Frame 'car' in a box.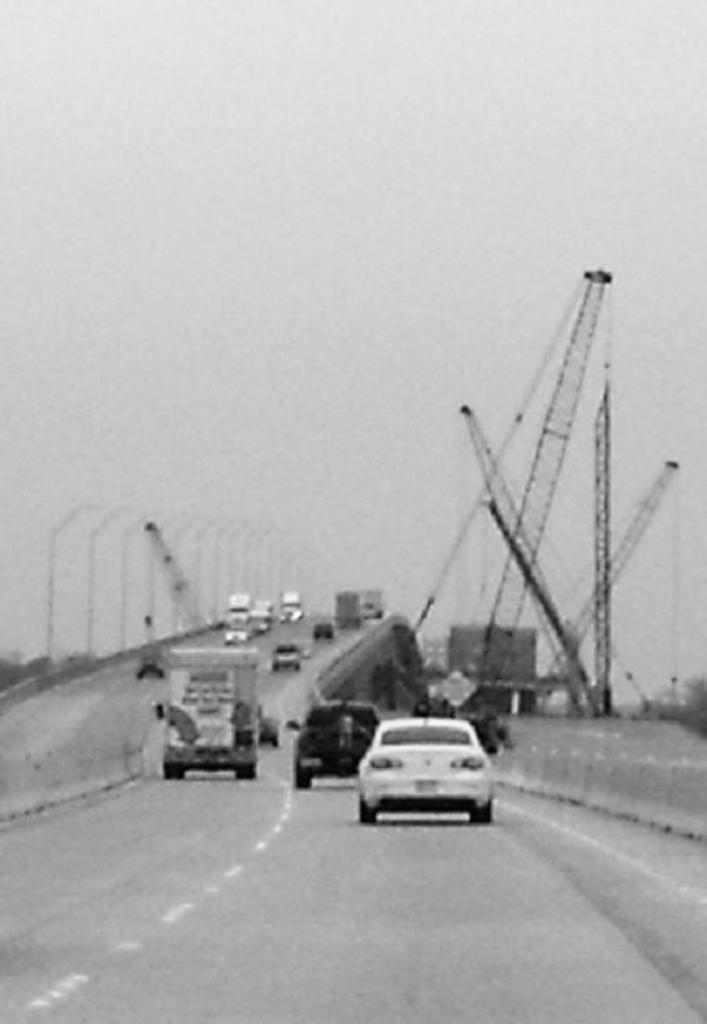
{"x1": 357, "y1": 713, "x2": 495, "y2": 826}.
